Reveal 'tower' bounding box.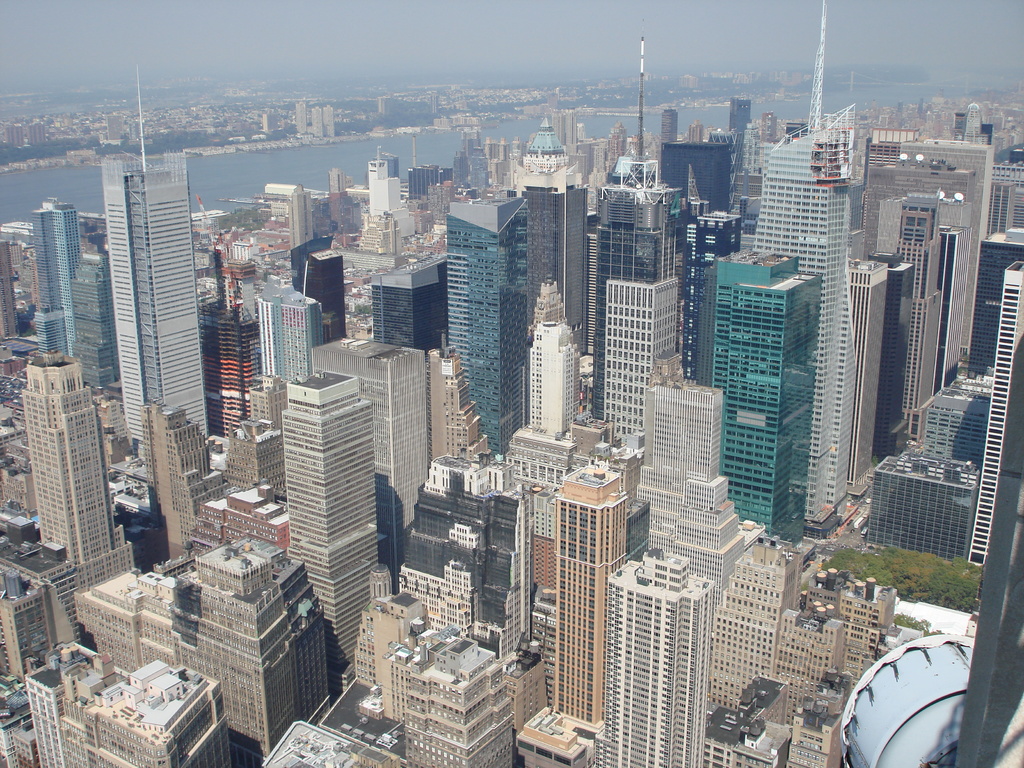
Revealed: Rect(0, 239, 25, 344).
